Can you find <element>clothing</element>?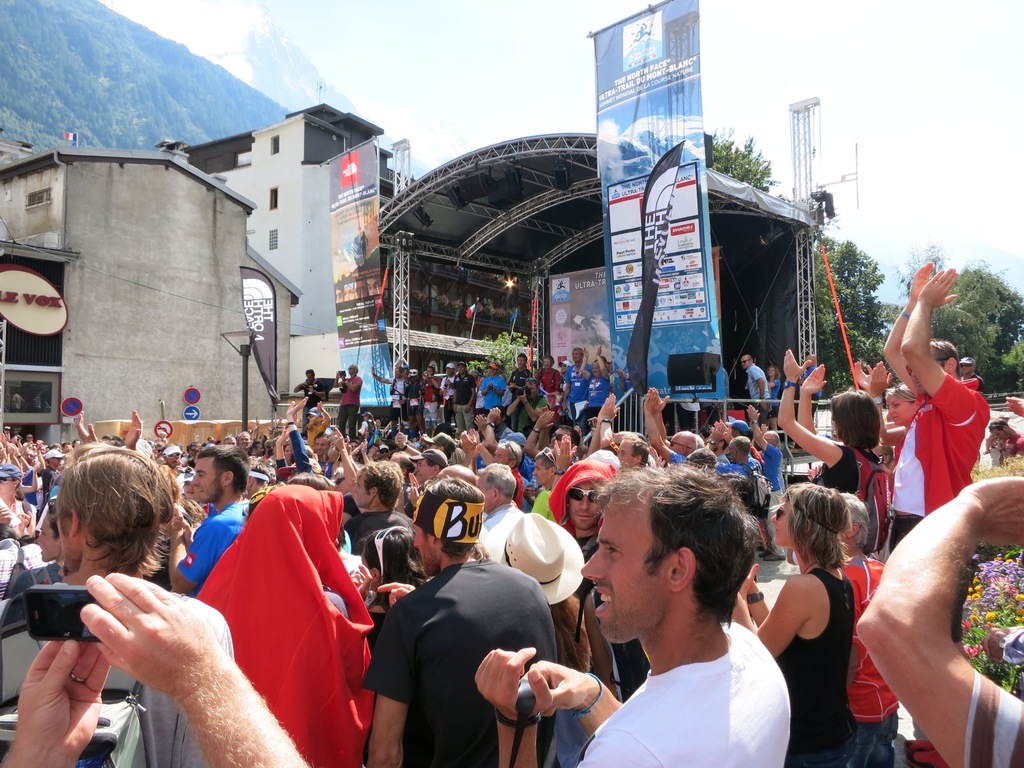
Yes, bounding box: {"left": 420, "top": 383, "right": 450, "bottom": 420}.
